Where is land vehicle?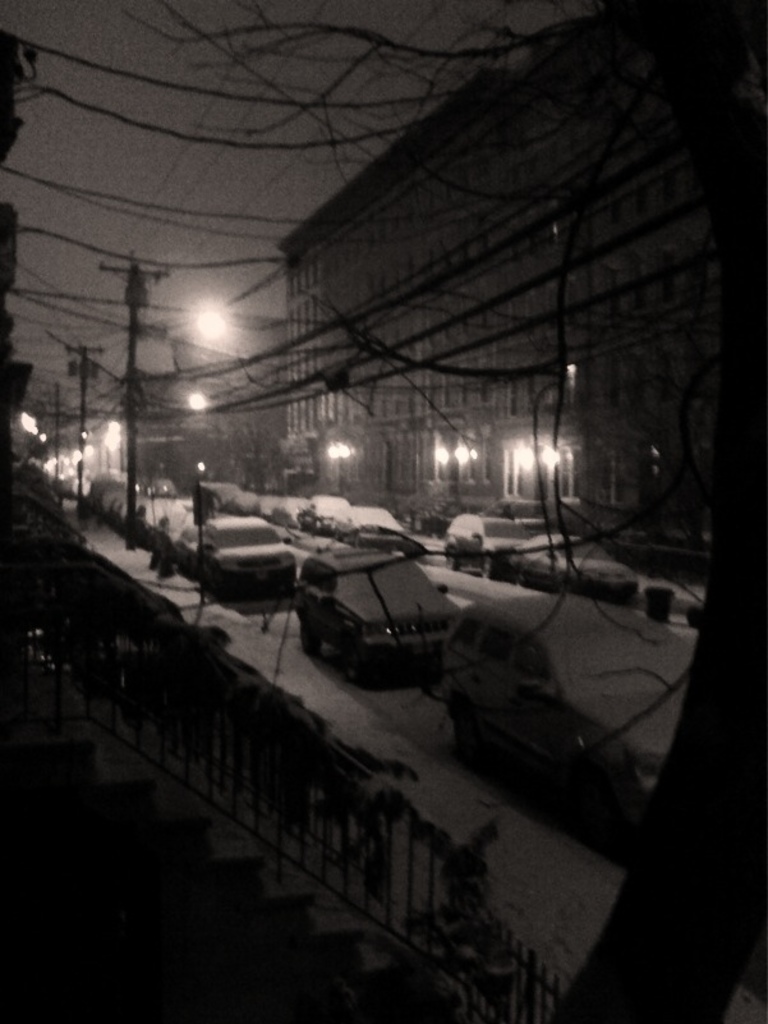
<bbox>155, 509, 192, 557</bbox>.
